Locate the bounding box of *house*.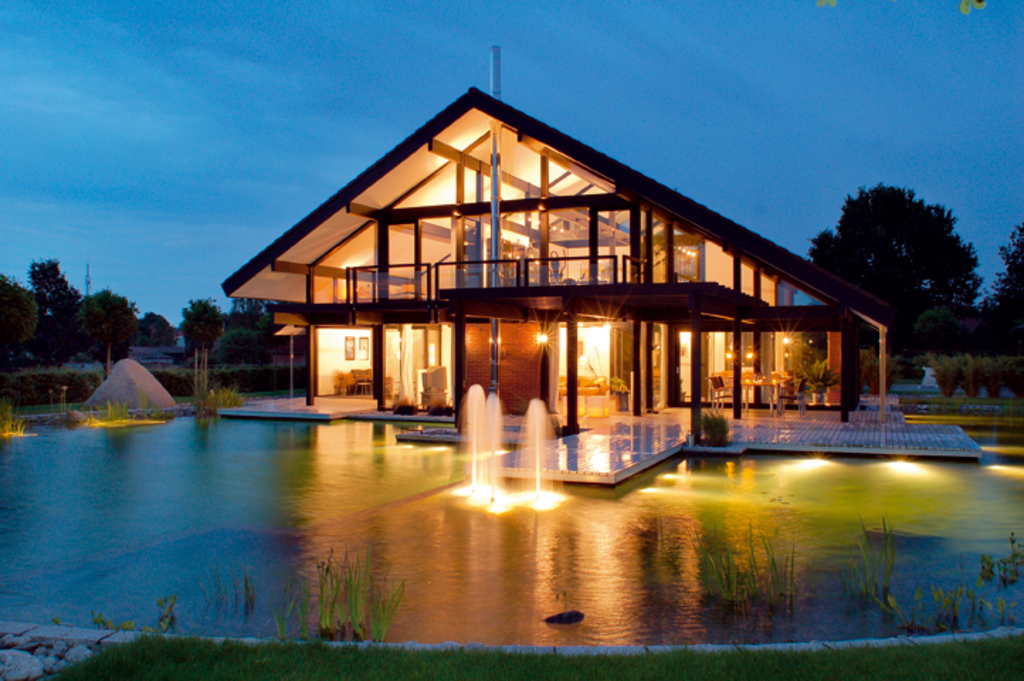
Bounding box: [199,58,943,504].
